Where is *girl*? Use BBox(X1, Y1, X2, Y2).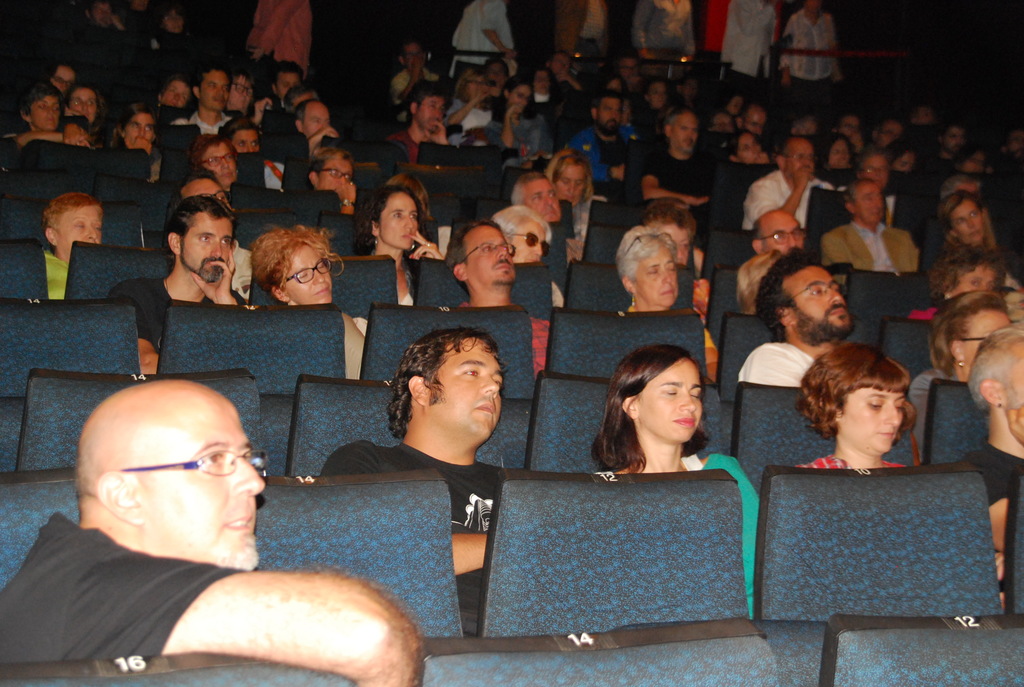
BBox(351, 187, 444, 310).
